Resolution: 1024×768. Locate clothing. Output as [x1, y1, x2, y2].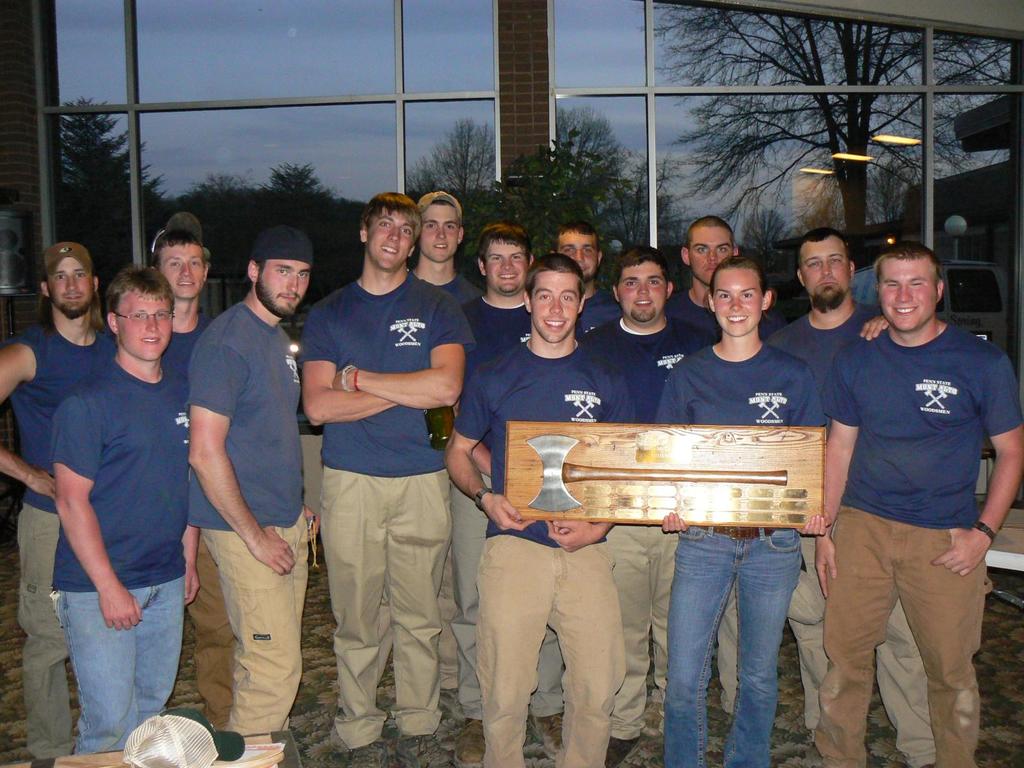
[298, 214, 474, 748].
